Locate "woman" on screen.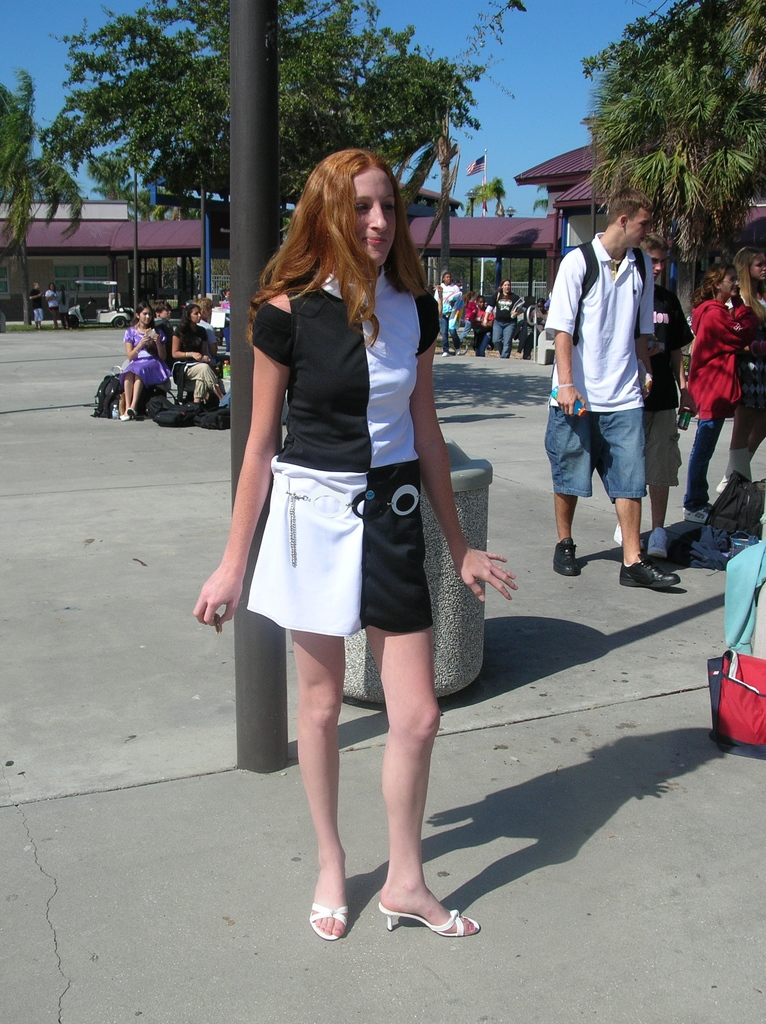
On screen at bbox=[480, 278, 527, 360].
